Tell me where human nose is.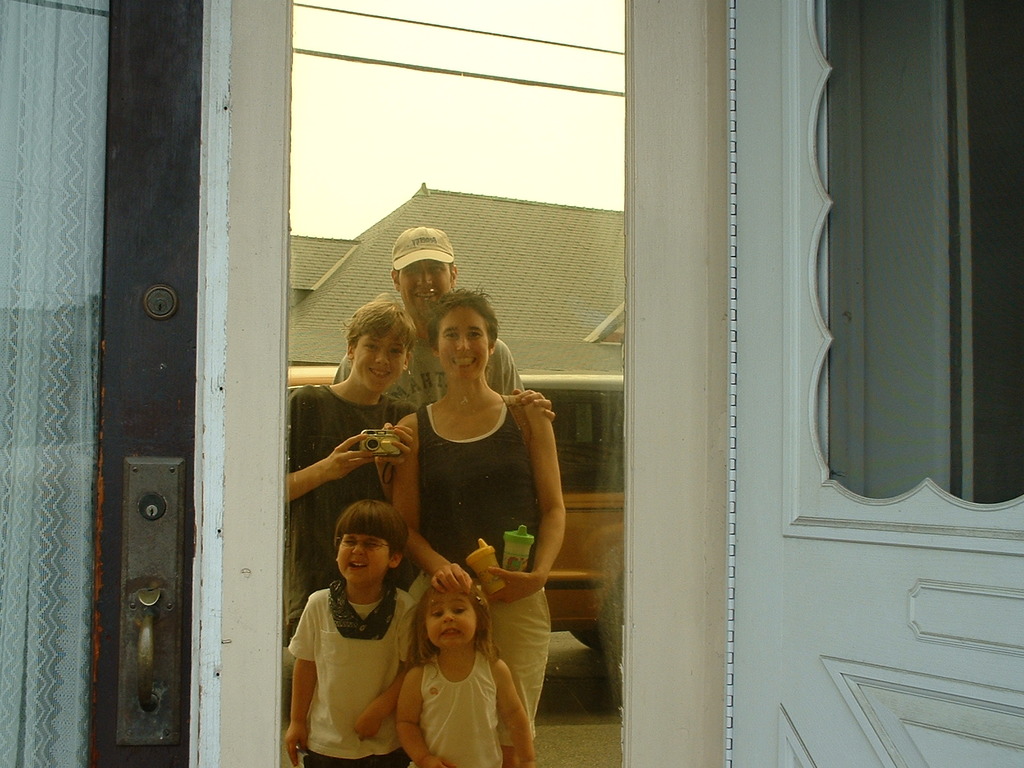
human nose is at [left=440, top=611, right=451, bottom=625].
